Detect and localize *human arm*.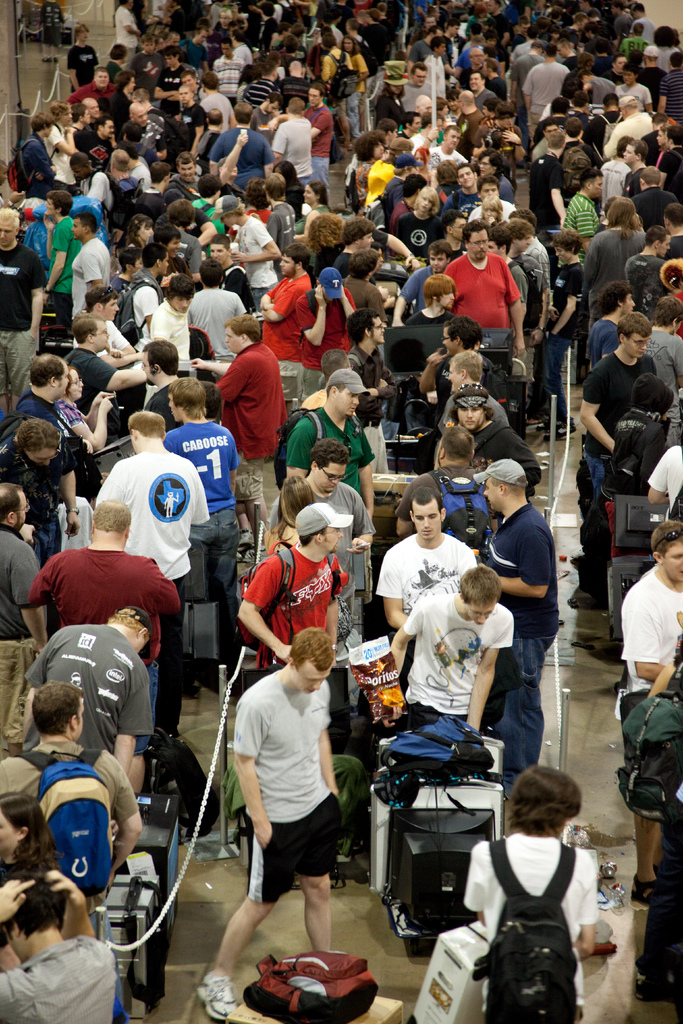
Localized at [left=103, top=667, right=151, bottom=790].
